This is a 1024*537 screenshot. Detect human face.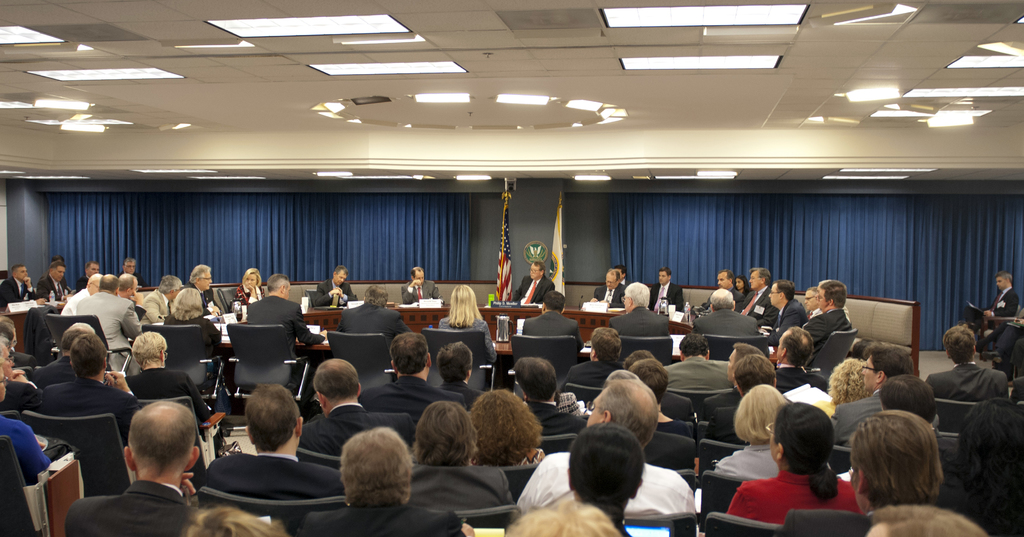
l=735, t=277, r=744, b=288.
